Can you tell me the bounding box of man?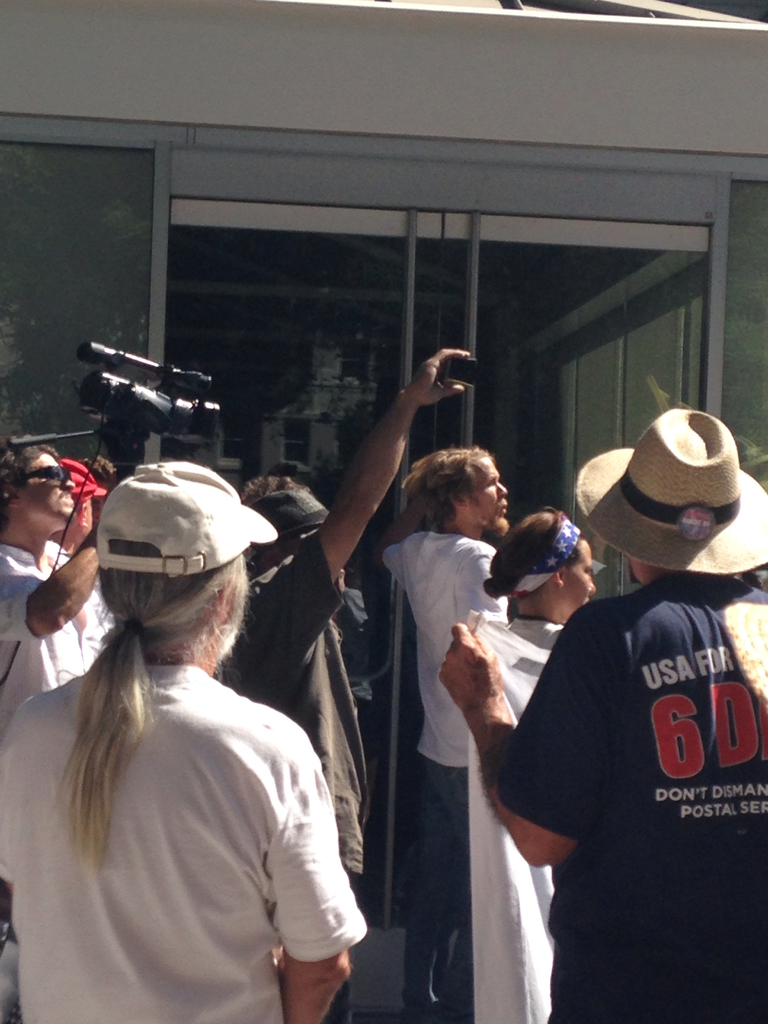
locate(374, 444, 513, 1023).
